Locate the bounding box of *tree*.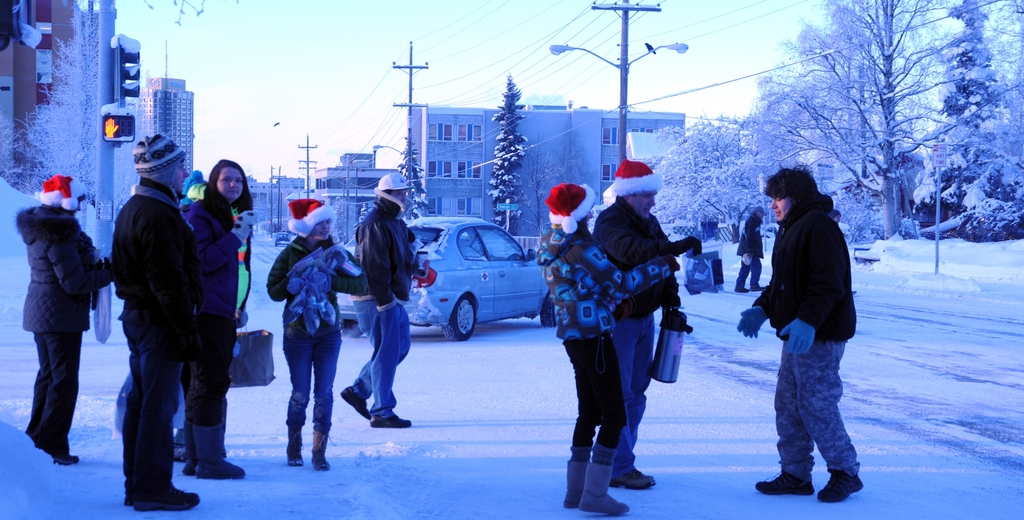
Bounding box: 484, 72, 540, 241.
